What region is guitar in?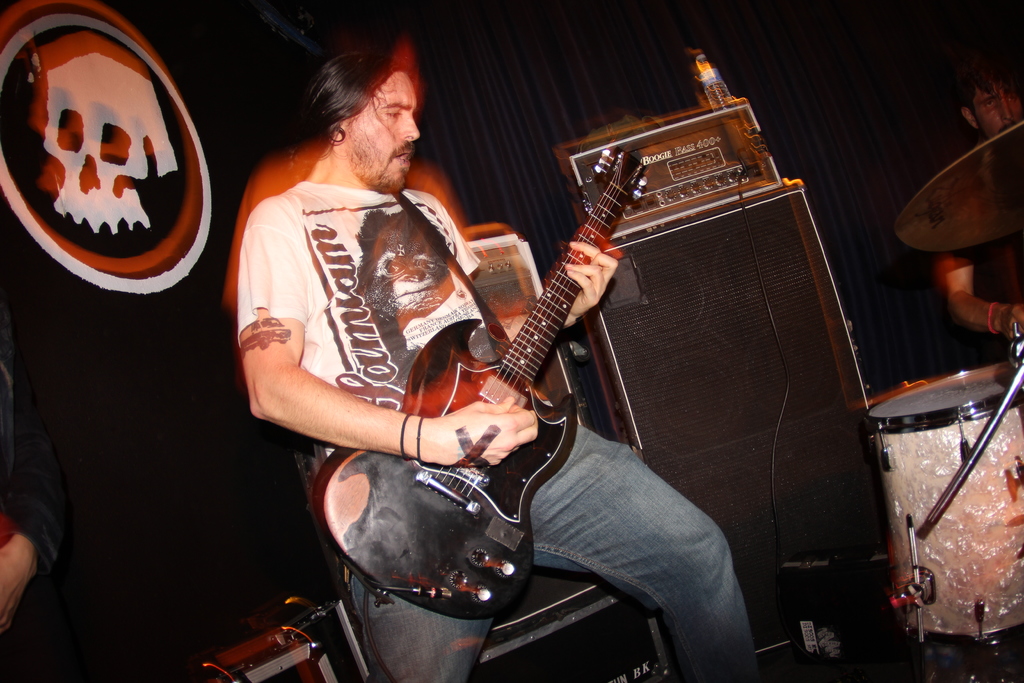
312 142 655 623.
